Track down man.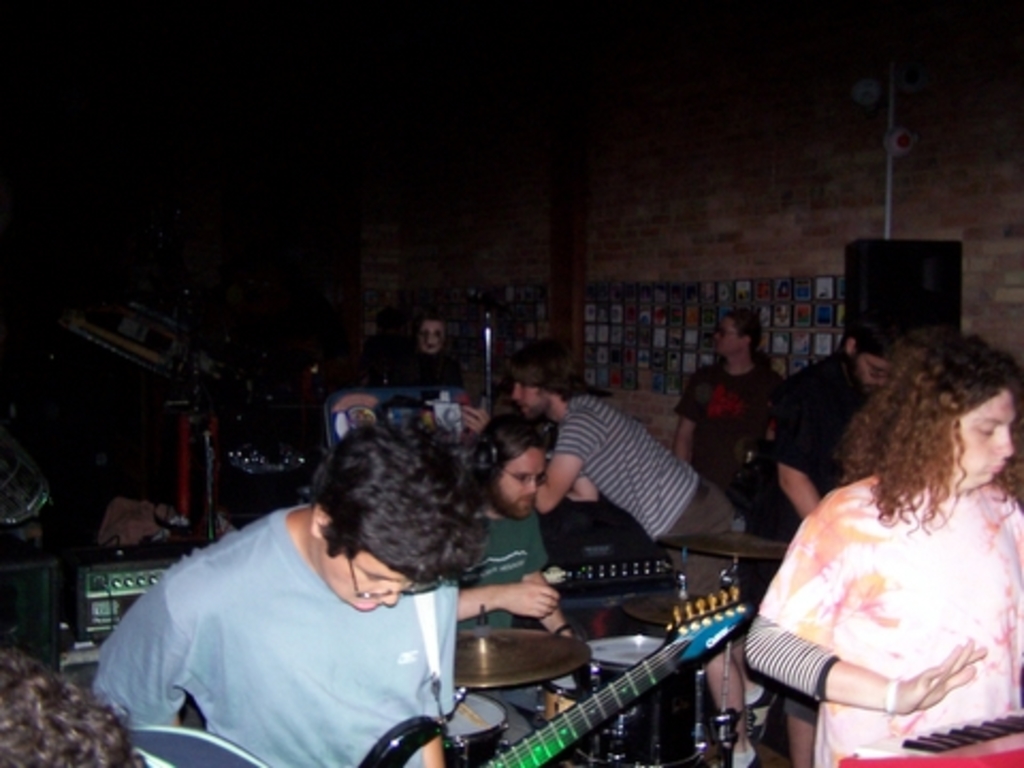
Tracked to (774,314,919,766).
